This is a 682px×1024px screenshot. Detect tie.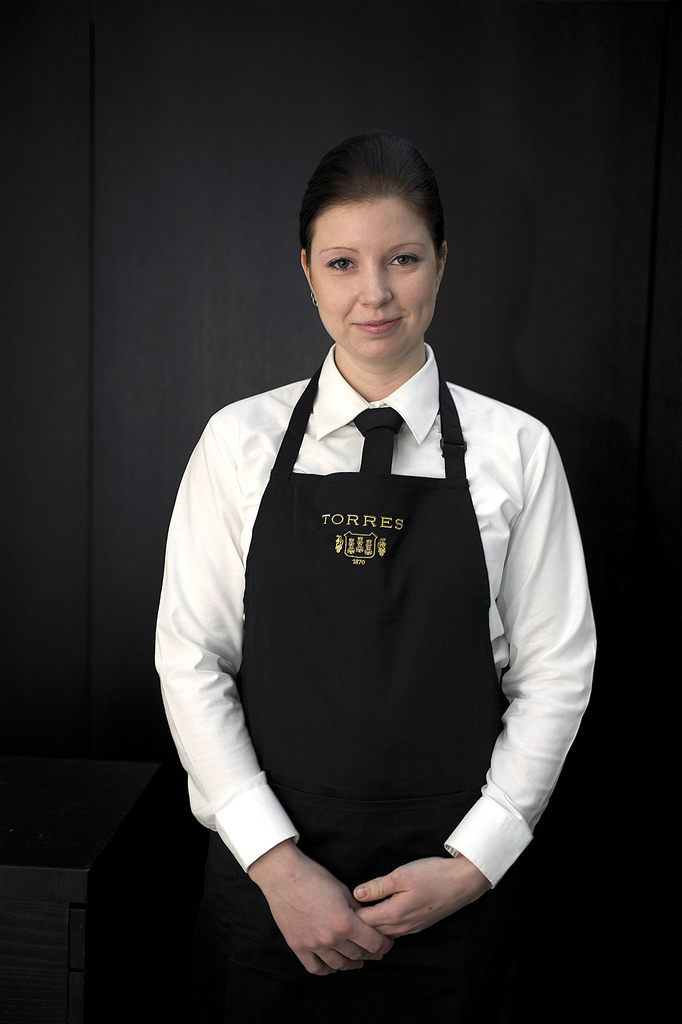
rect(354, 407, 406, 474).
